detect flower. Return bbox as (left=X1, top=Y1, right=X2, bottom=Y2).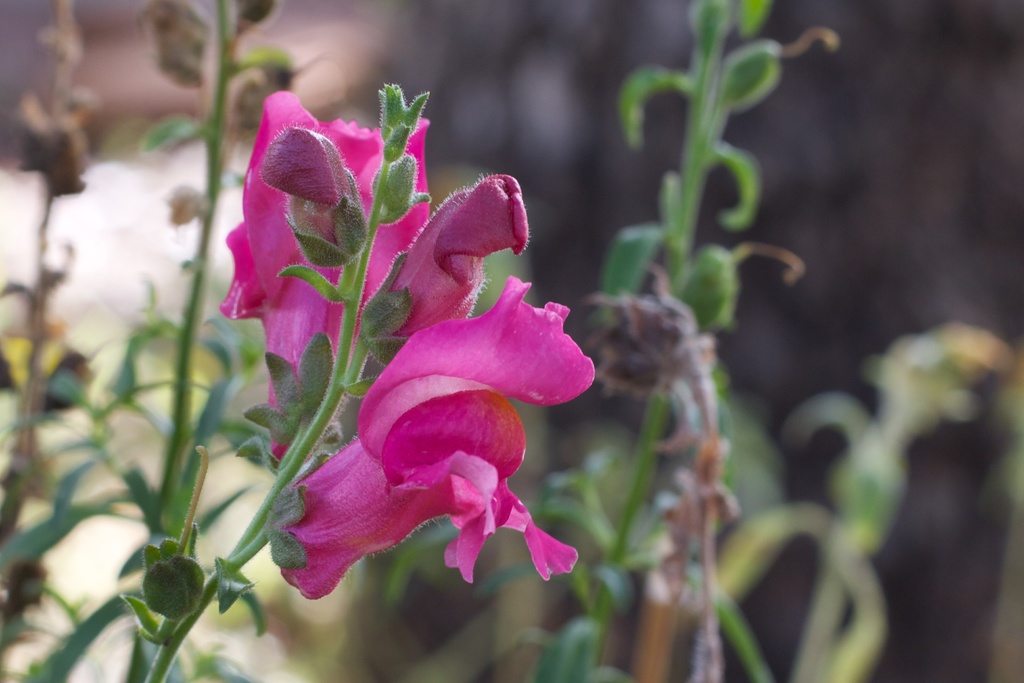
(left=216, top=88, right=431, bottom=453).
